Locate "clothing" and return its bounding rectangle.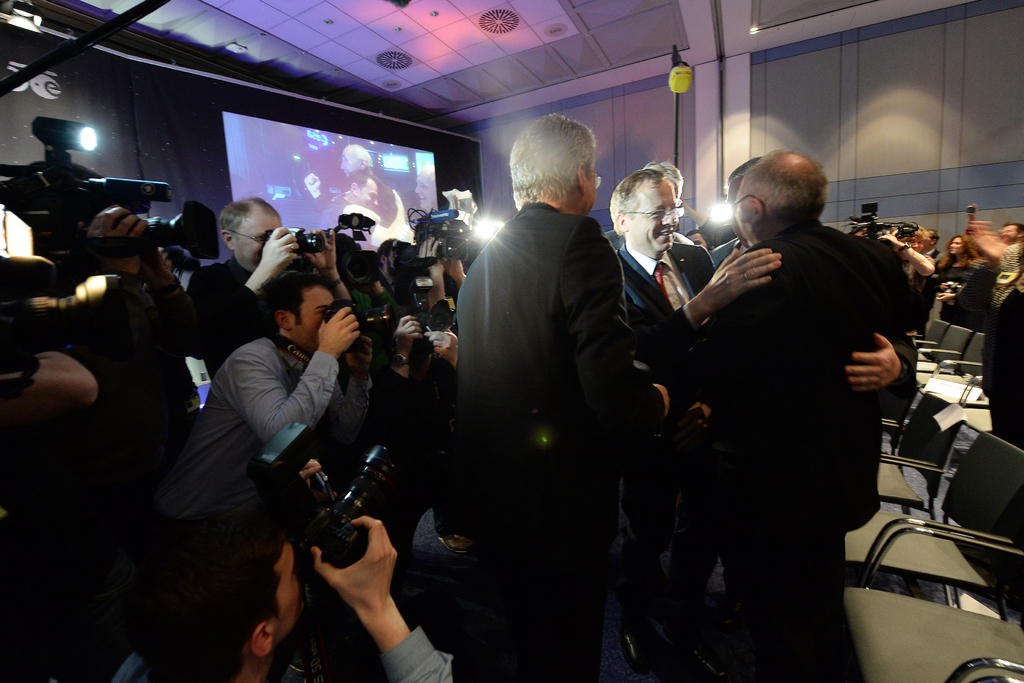
box(612, 240, 725, 630).
